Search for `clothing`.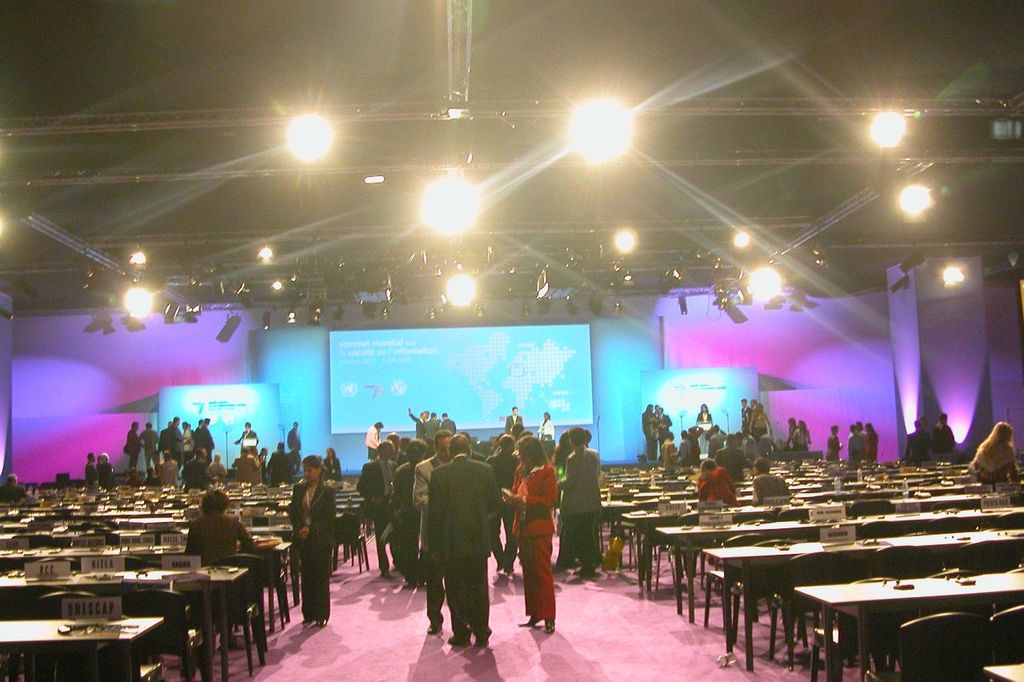
Found at <region>95, 462, 110, 491</region>.
